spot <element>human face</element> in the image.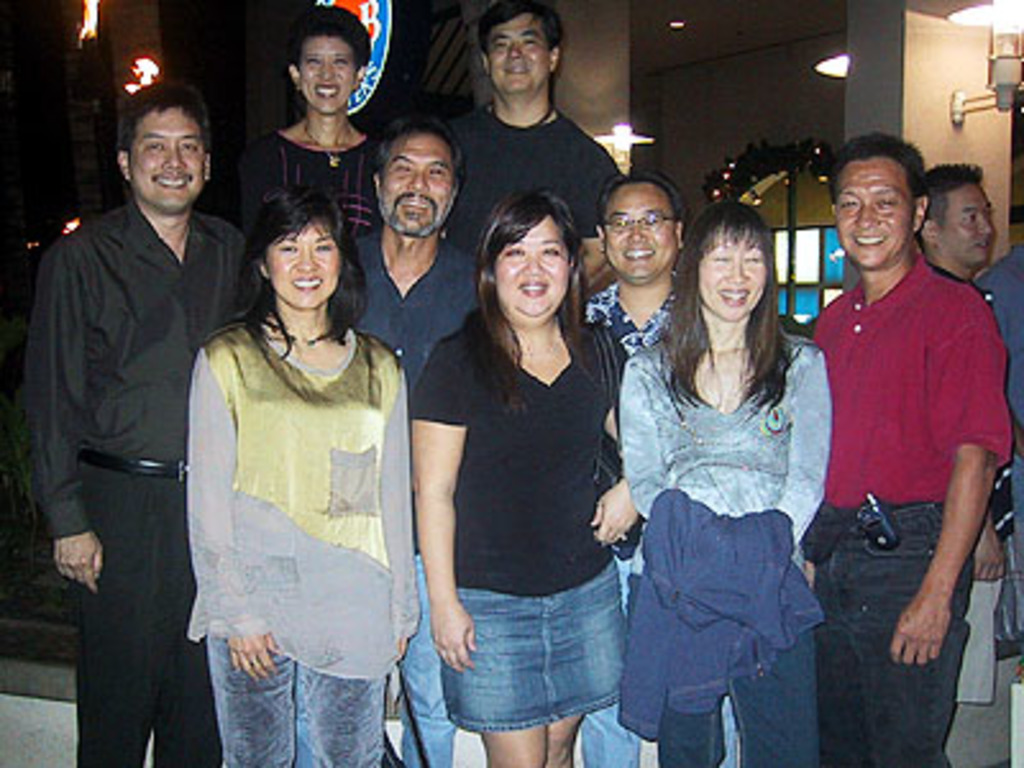
<element>human face</element> found at 696, 228, 765, 317.
